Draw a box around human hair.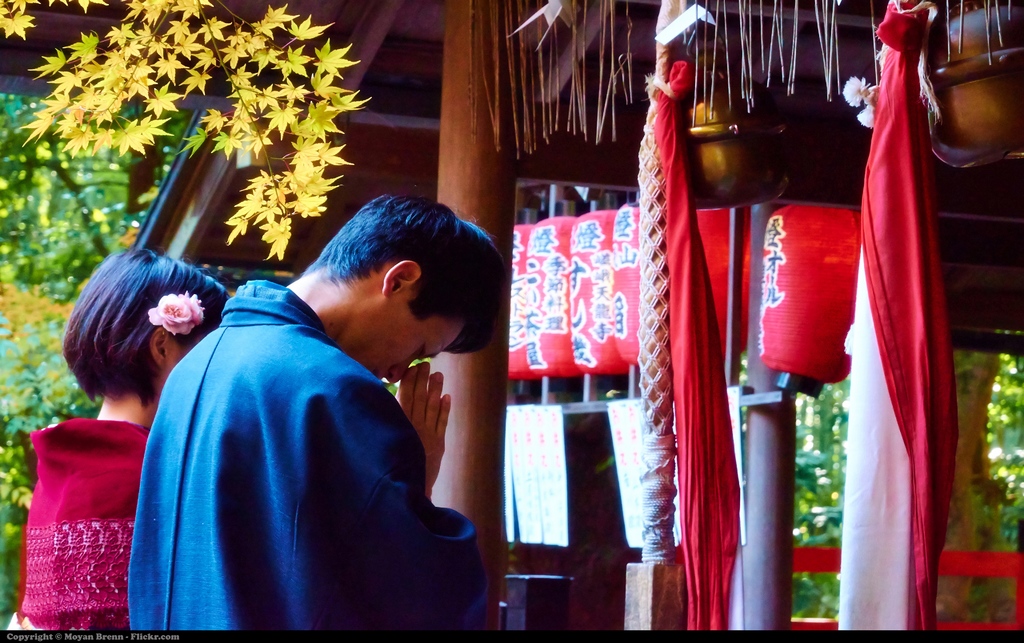
bbox=[68, 244, 205, 420].
